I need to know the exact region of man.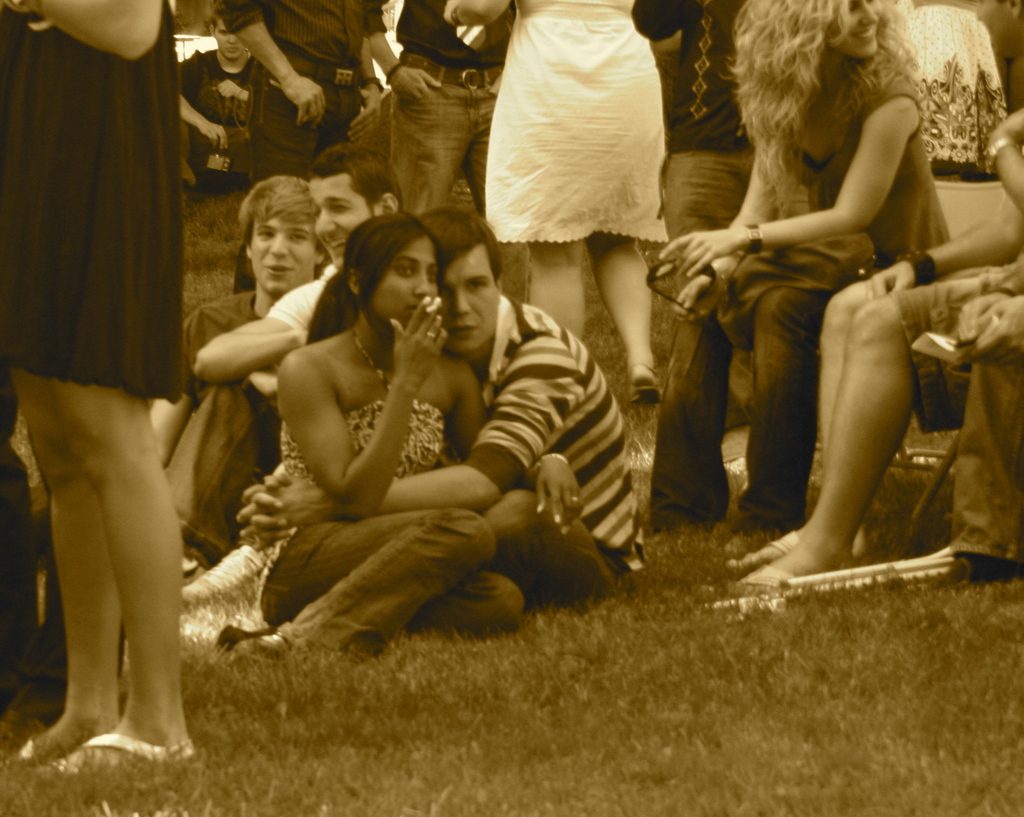
Region: pyautogui.locateOnScreen(176, 6, 277, 195).
